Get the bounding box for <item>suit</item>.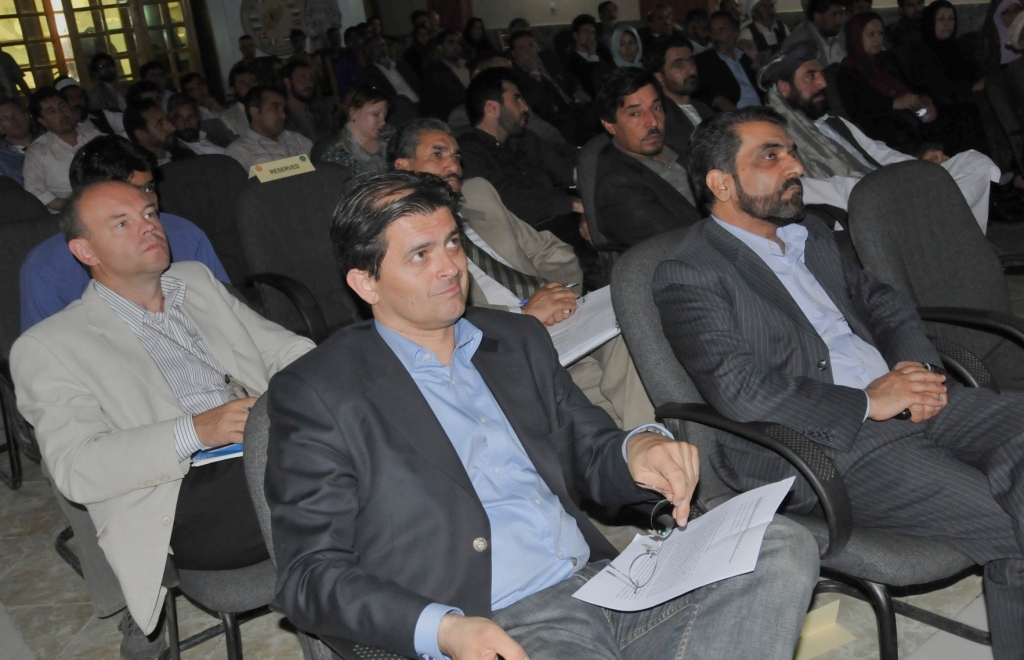
(left=648, top=212, right=1023, bottom=659).
